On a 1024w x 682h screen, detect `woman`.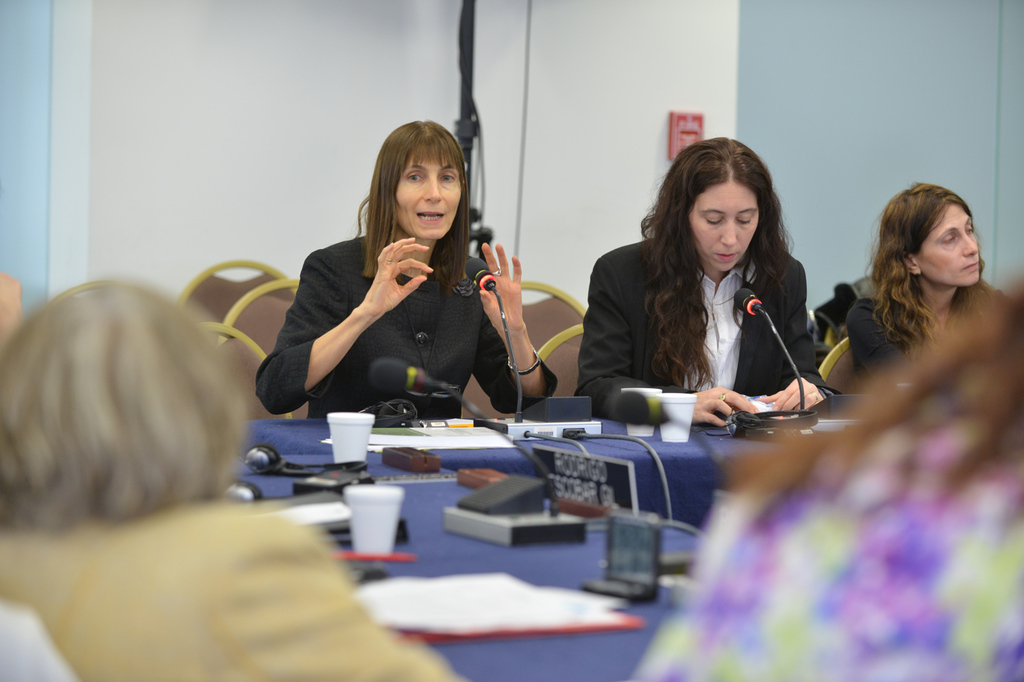
x1=254, y1=118, x2=557, y2=428.
